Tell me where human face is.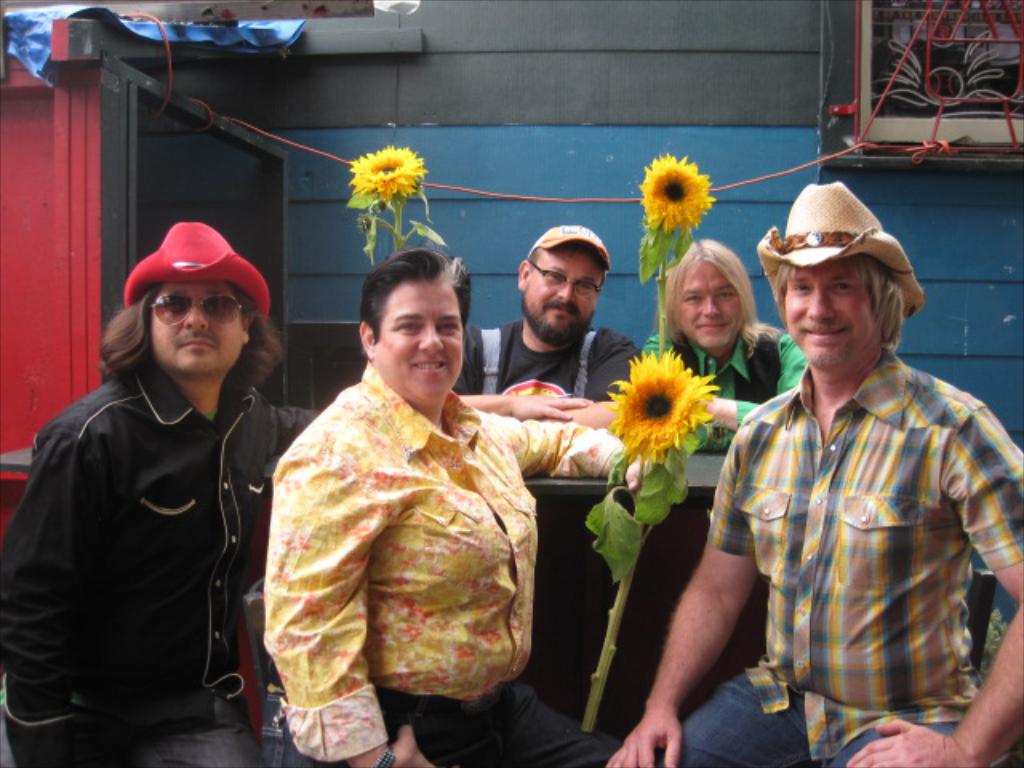
human face is at pyautogui.locateOnScreen(682, 261, 746, 344).
